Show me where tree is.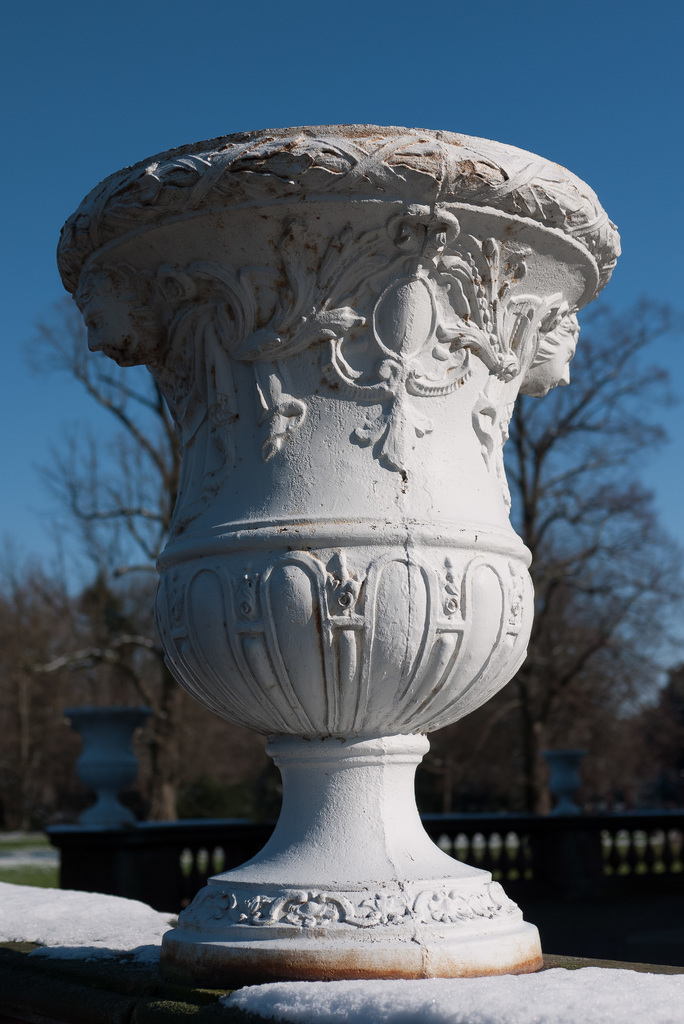
tree is at select_region(457, 297, 679, 831).
